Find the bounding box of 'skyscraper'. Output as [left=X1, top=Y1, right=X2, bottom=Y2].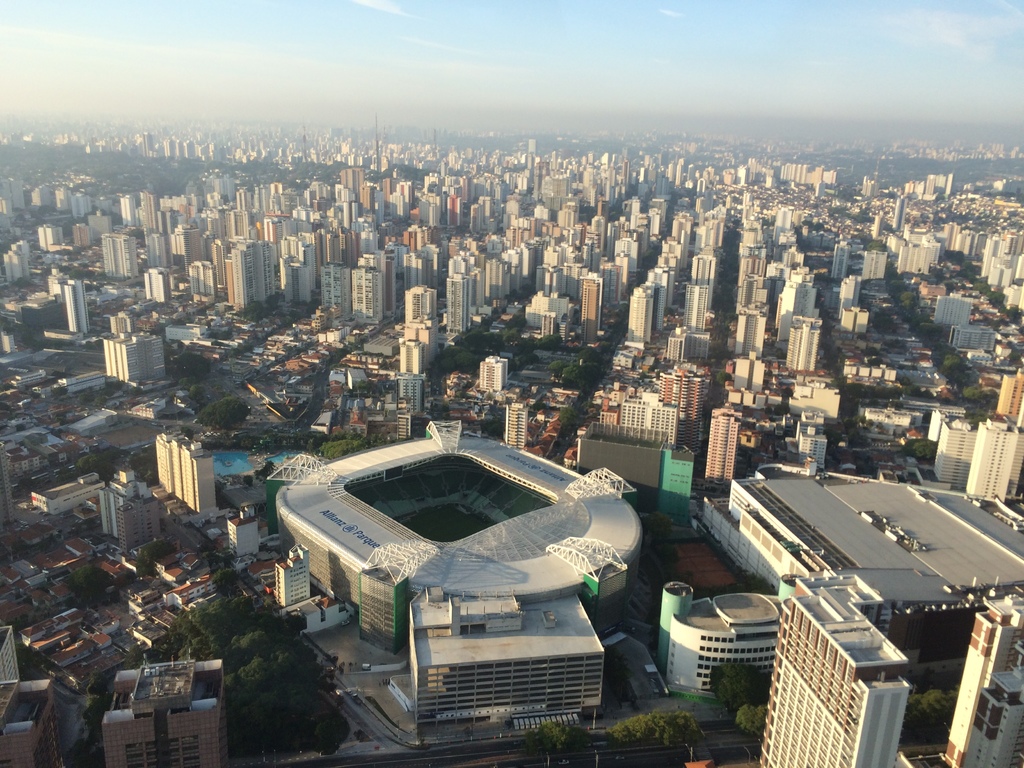
[left=630, top=288, right=651, bottom=344].
